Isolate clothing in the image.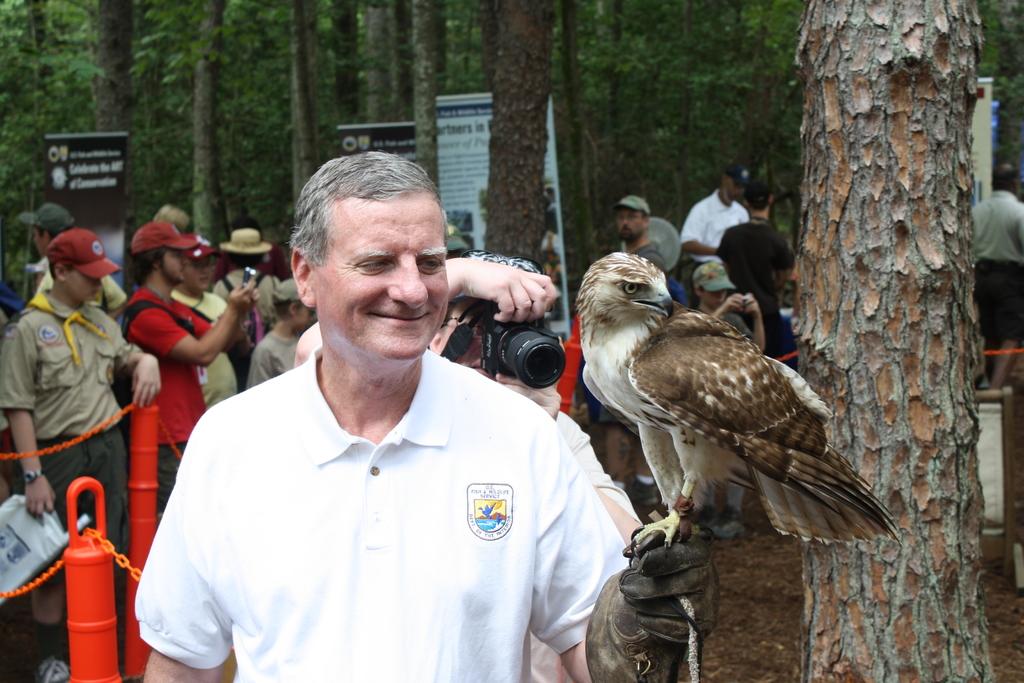
Isolated region: bbox=[676, 188, 747, 299].
